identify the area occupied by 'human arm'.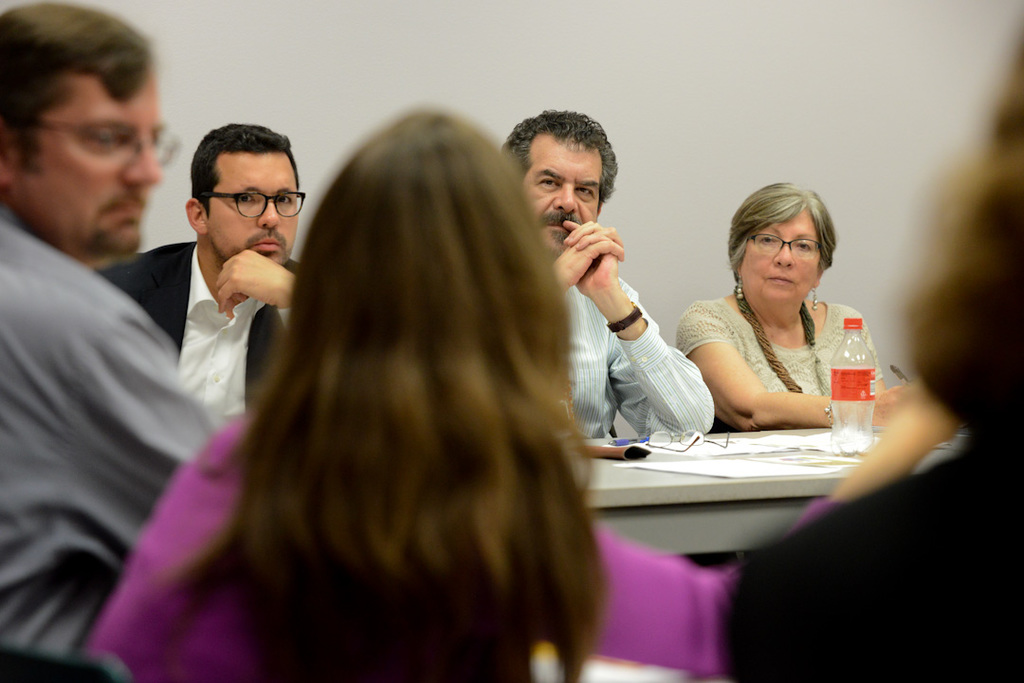
Area: [x1=578, y1=219, x2=712, y2=444].
